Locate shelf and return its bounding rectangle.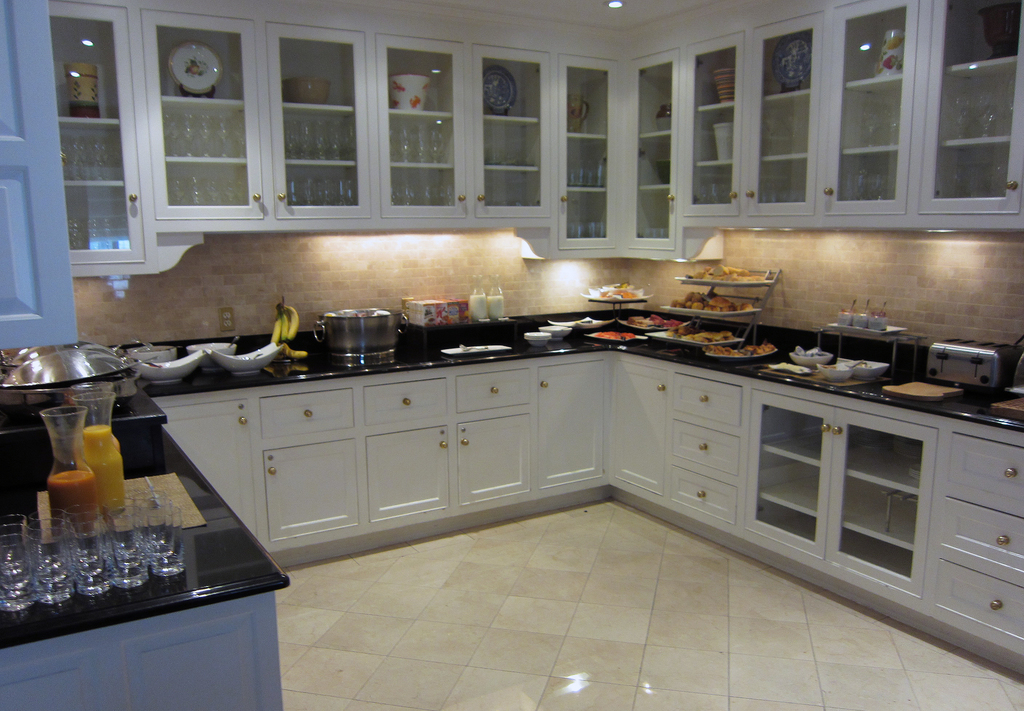
Rect(945, 13, 1023, 102).
